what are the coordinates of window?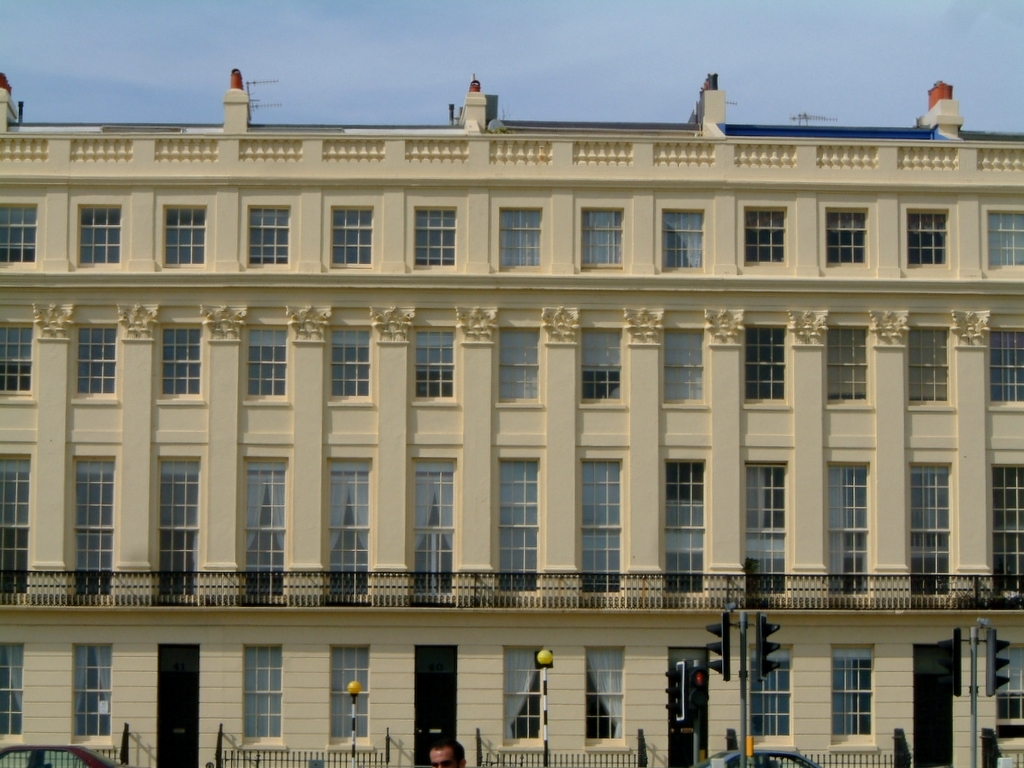
rect(0, 321, 29, 393).
